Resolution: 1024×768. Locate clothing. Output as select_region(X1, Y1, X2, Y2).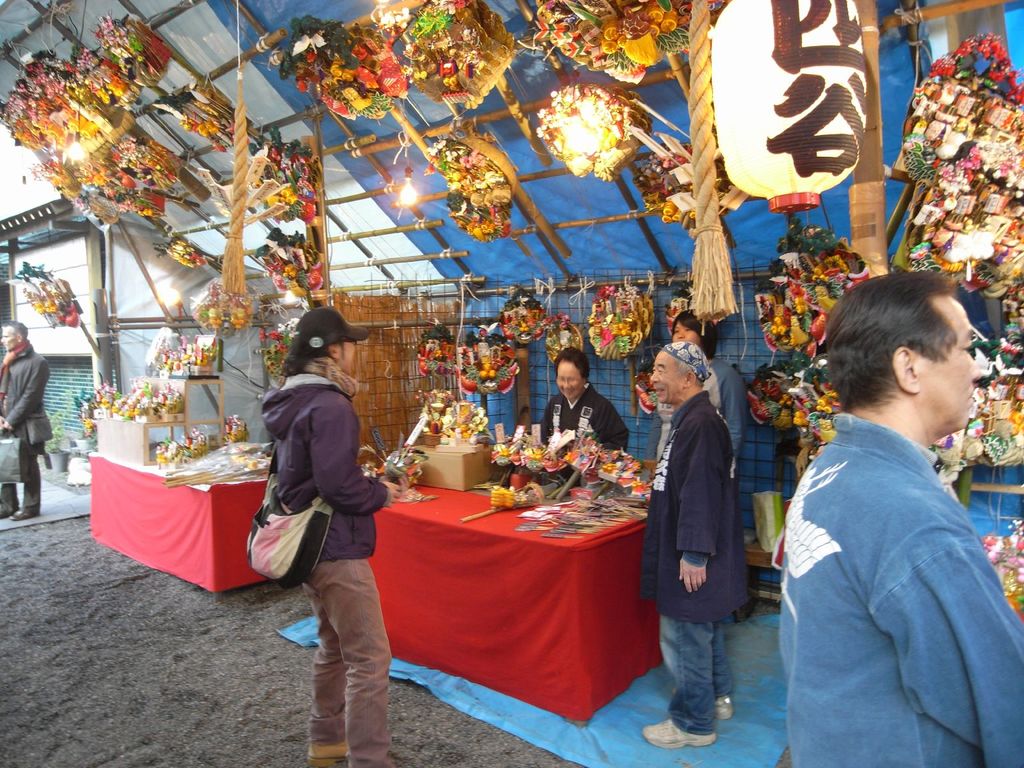
select_region(259, 355, 387, 767).
